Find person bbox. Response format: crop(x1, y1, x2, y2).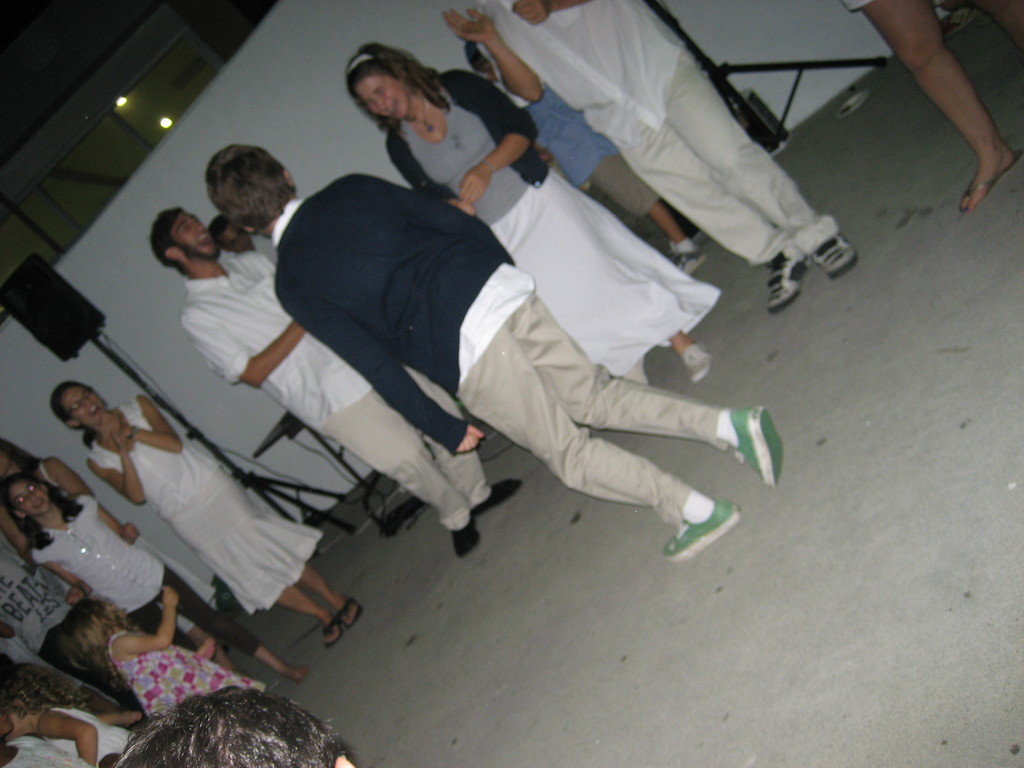
crop(57, 585, 265, 723).
